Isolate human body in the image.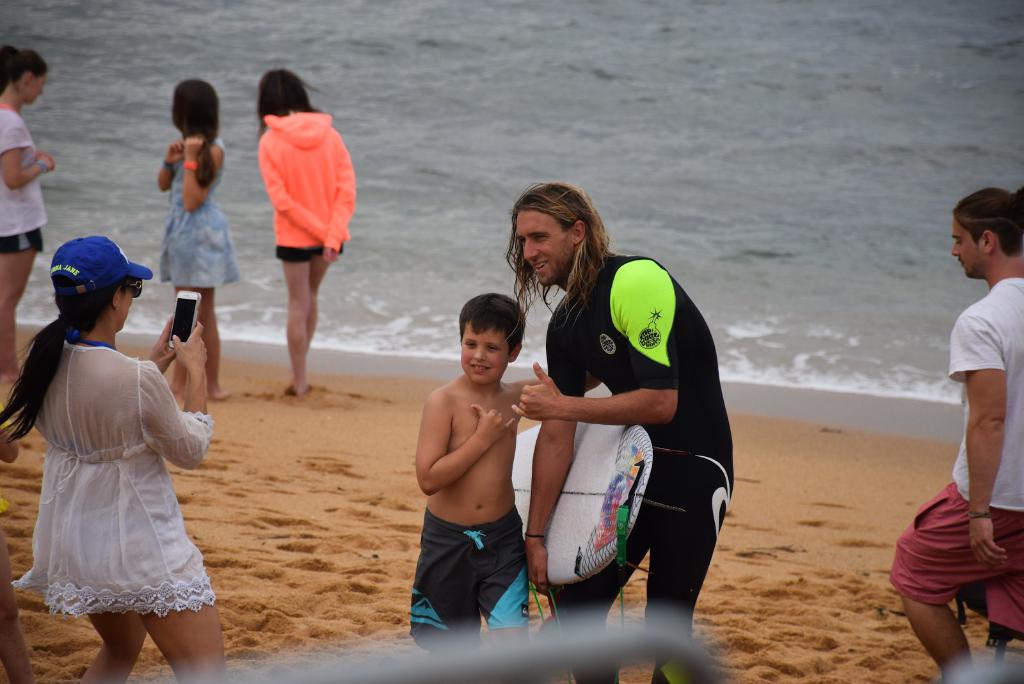
Isolated region: {"x1": 257, "y1": 100, "x2": 358, "y2": 381}.
